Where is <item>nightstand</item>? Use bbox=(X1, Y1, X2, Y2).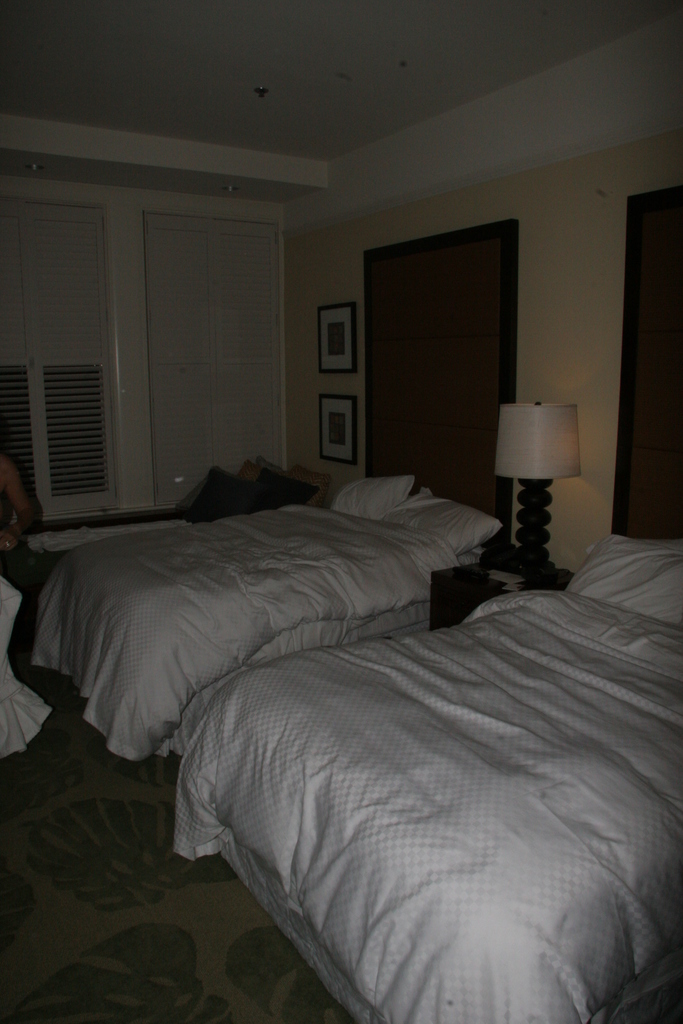
bbox=(430, 556, 573, 624).
